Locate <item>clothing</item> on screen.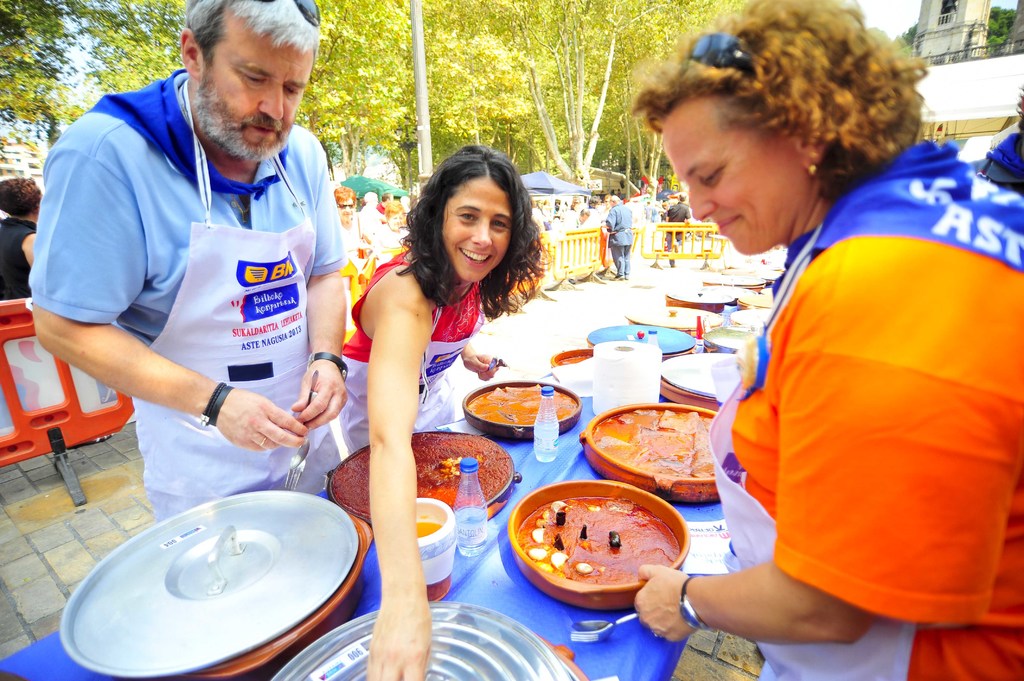
On screen at bbox(0, 216, 36, 296).
